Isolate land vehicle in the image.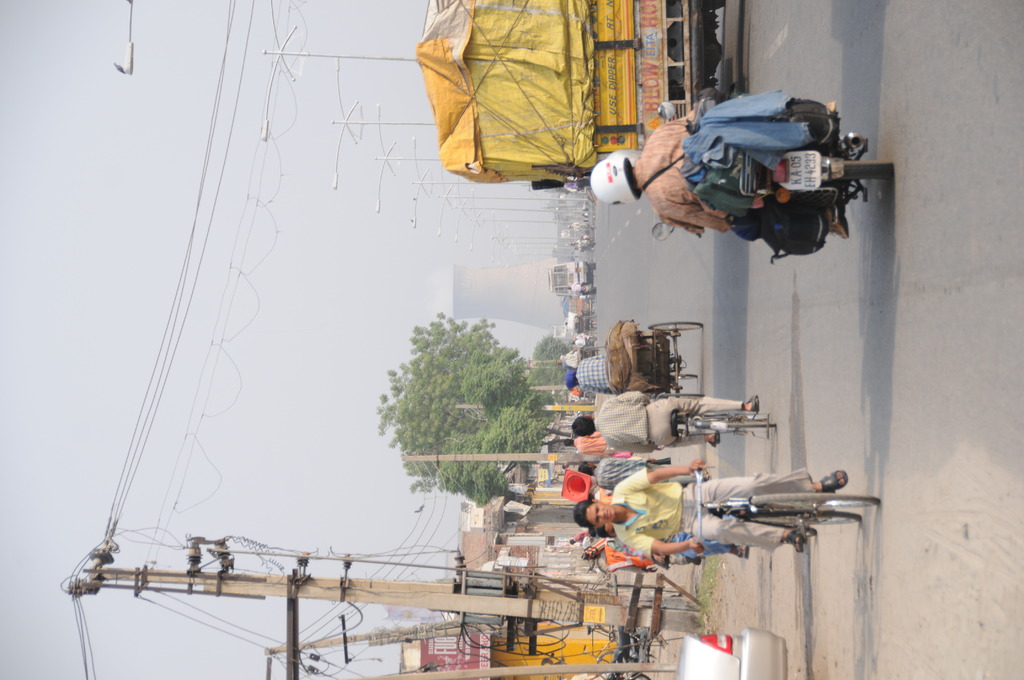
Isolated region: BBox(601, 624, 647, 679).
